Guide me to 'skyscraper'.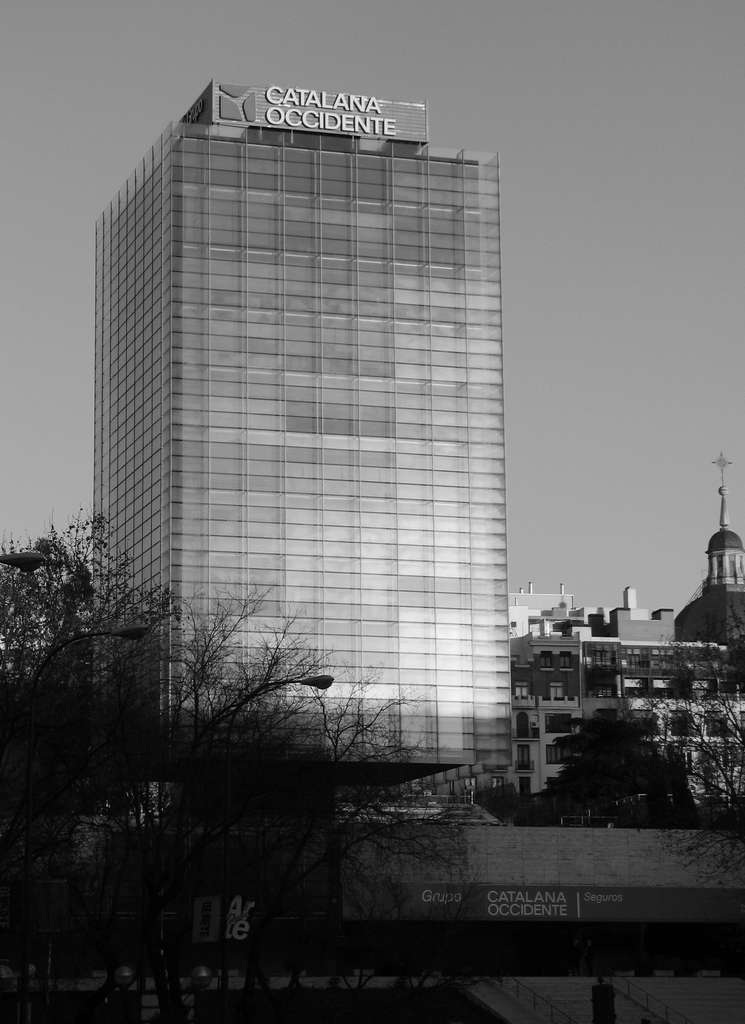
Guidance: rect(81, 84, 526, 758).
